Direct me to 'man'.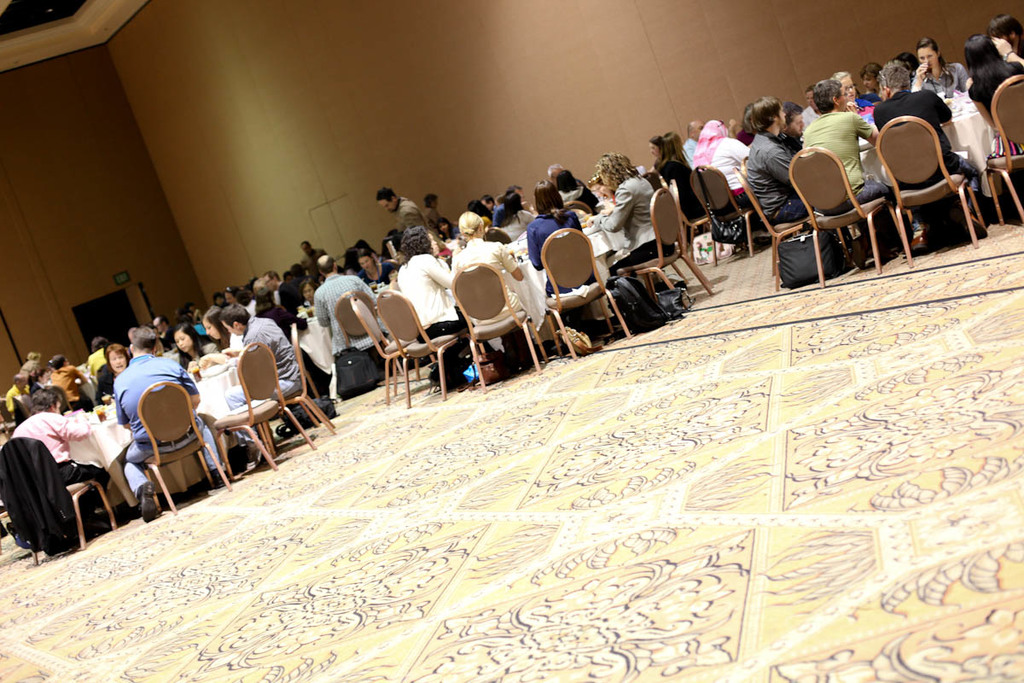
Direction: 989/15/1023/58.
